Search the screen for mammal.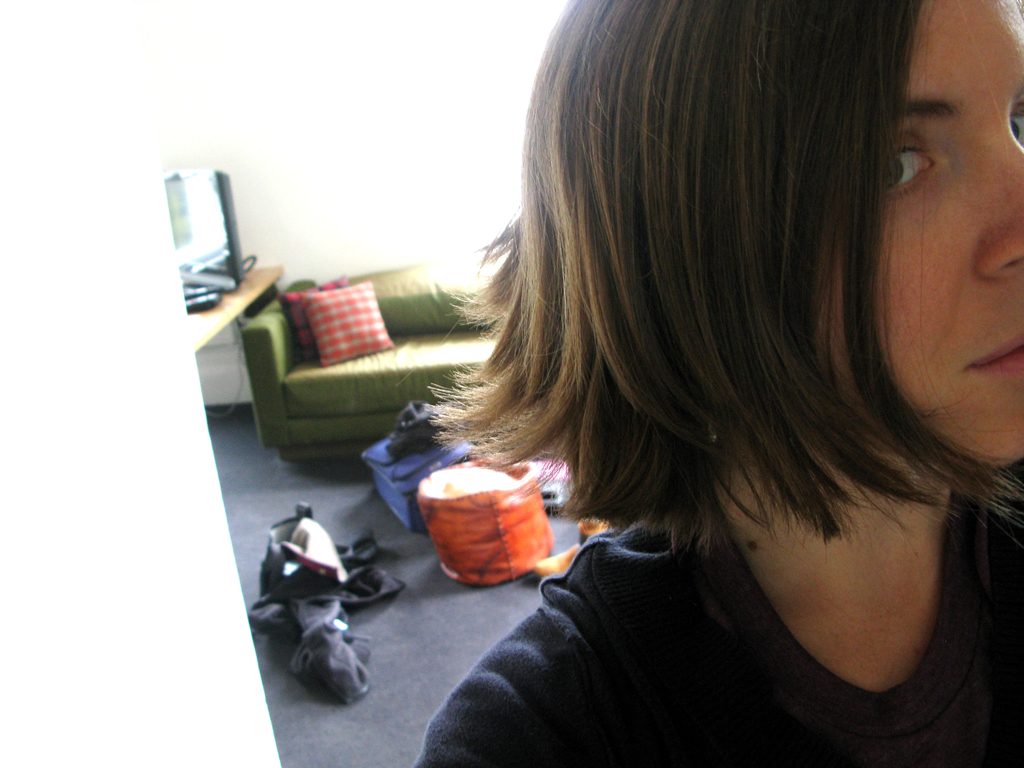
Found at pyautogui.locateOnScreen(262, 0, 1023, 707).
